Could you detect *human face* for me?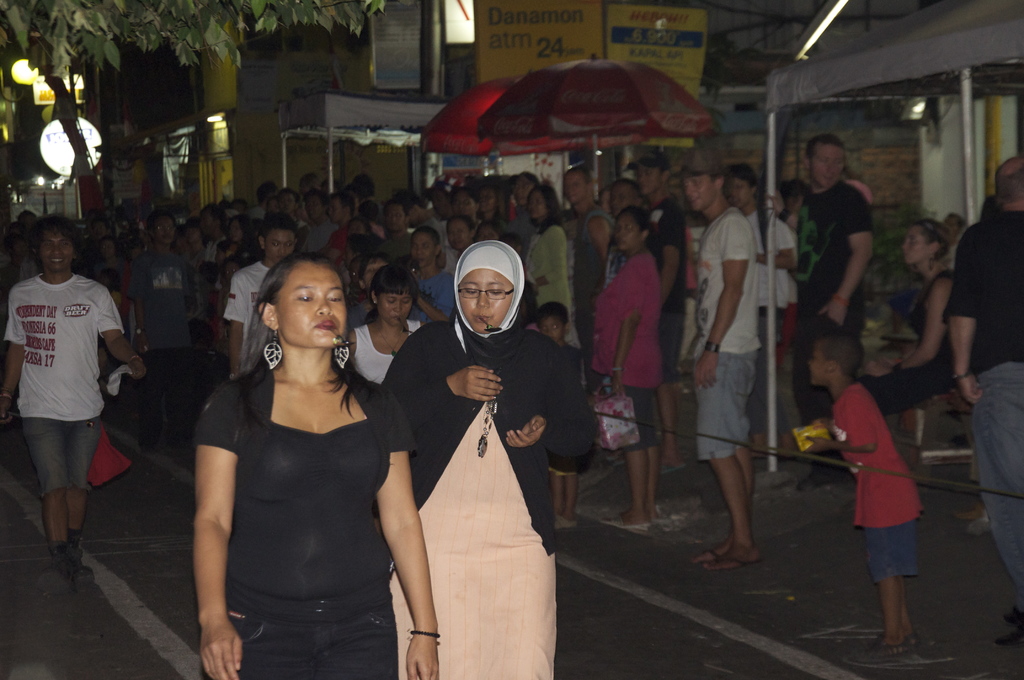
Detection result: 279/262/349/344.
